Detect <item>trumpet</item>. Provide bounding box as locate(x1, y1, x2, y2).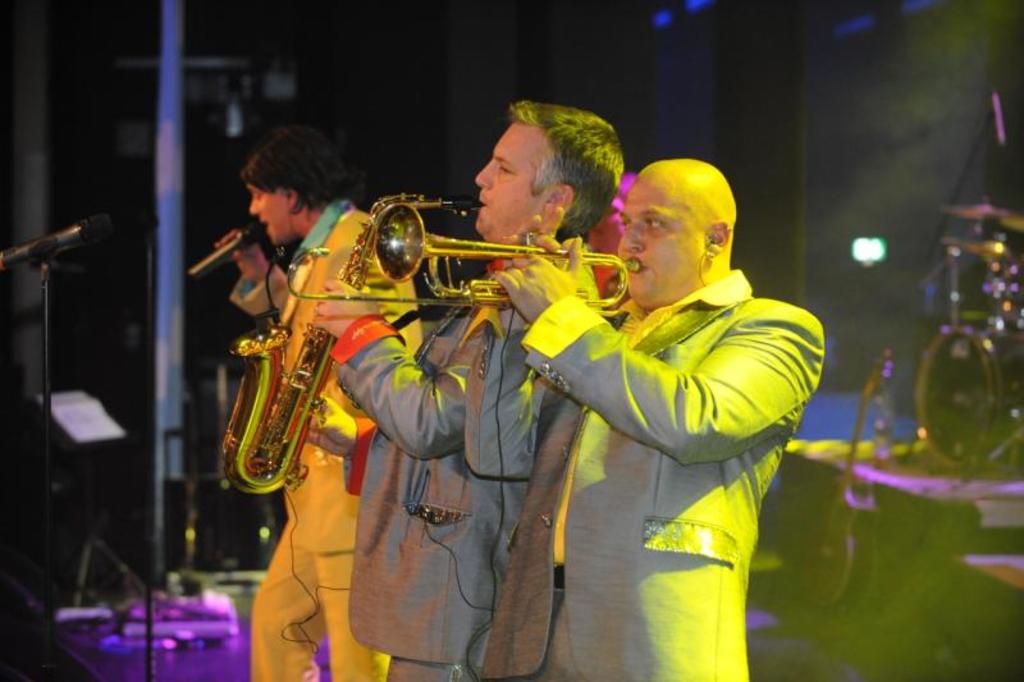
locate(285, 202, 643, 306).
